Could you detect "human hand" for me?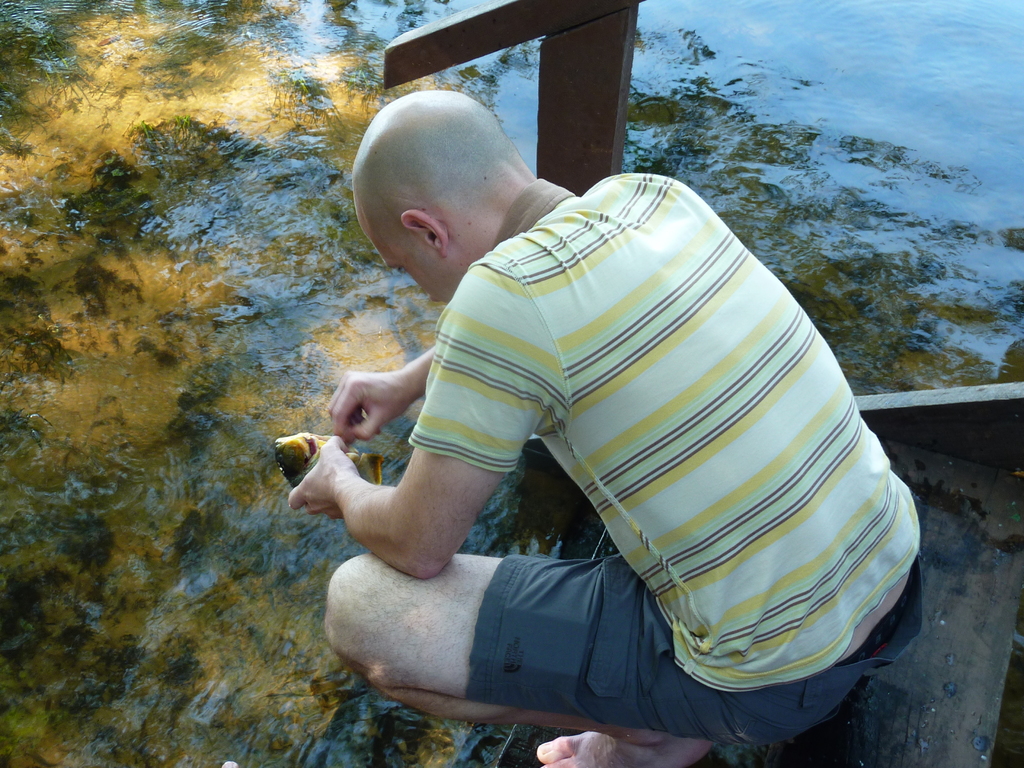
Detection result: x1=319 y1=360 x2=415 y2=453.
